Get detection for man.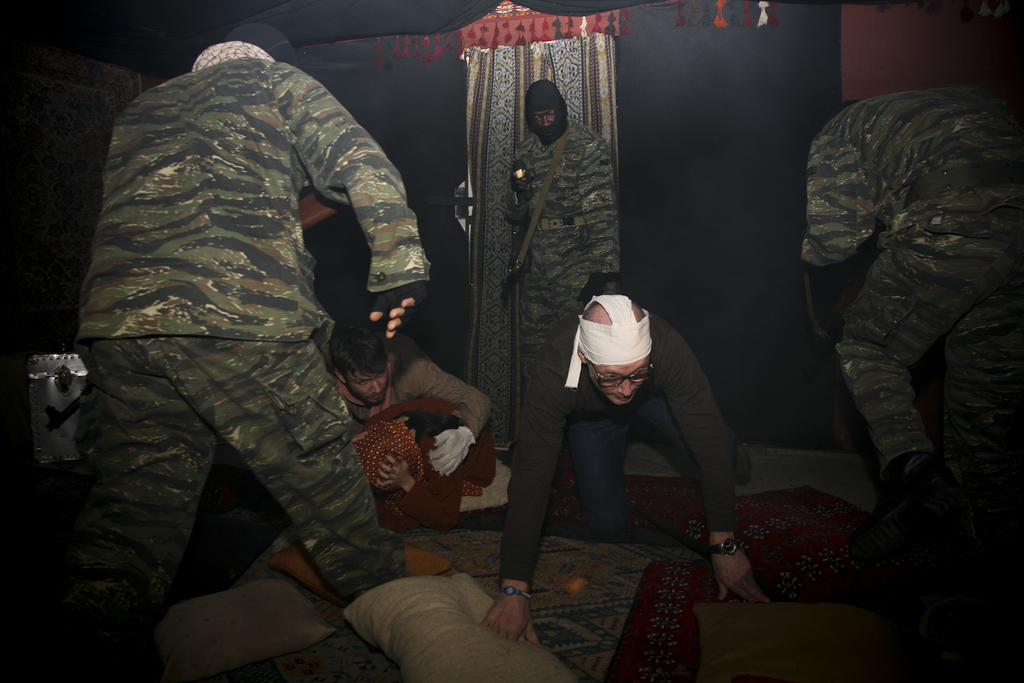
Detection: (278, 278, 502, 537).
